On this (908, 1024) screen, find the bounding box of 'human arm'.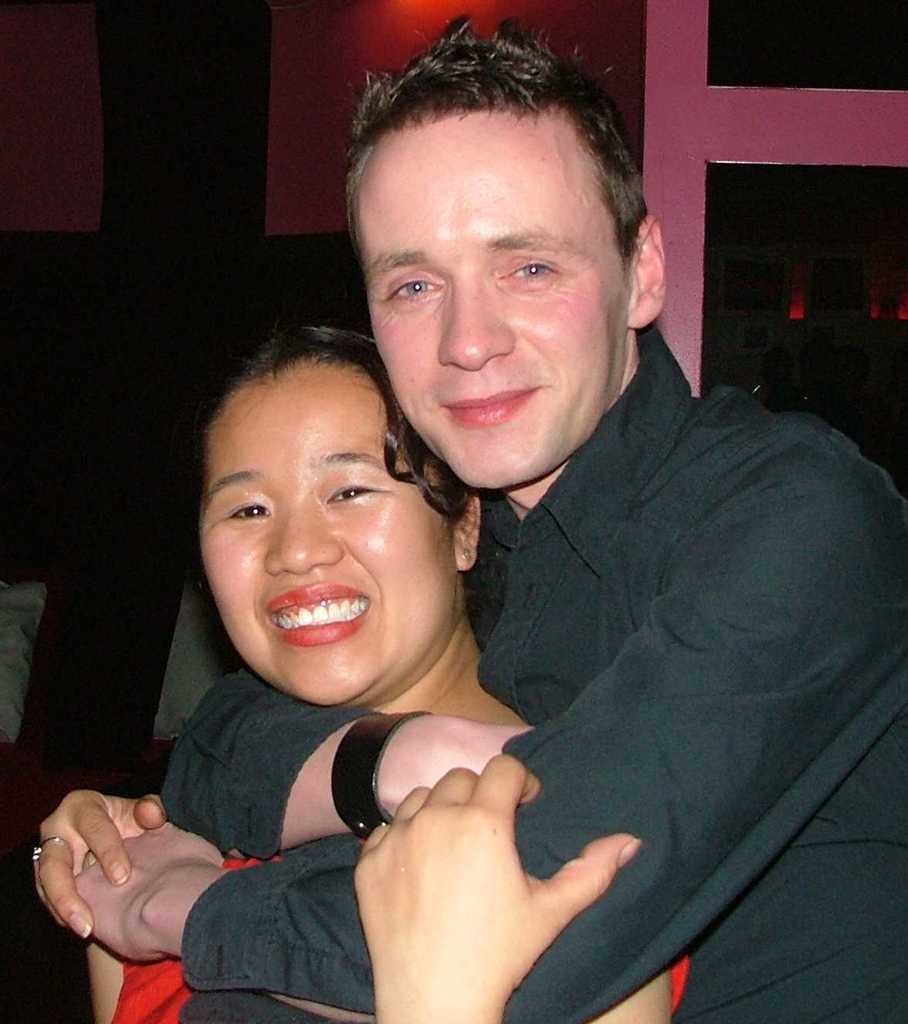
Bounding box: (x1=65, y1=483, x2=907, y2=1023).
